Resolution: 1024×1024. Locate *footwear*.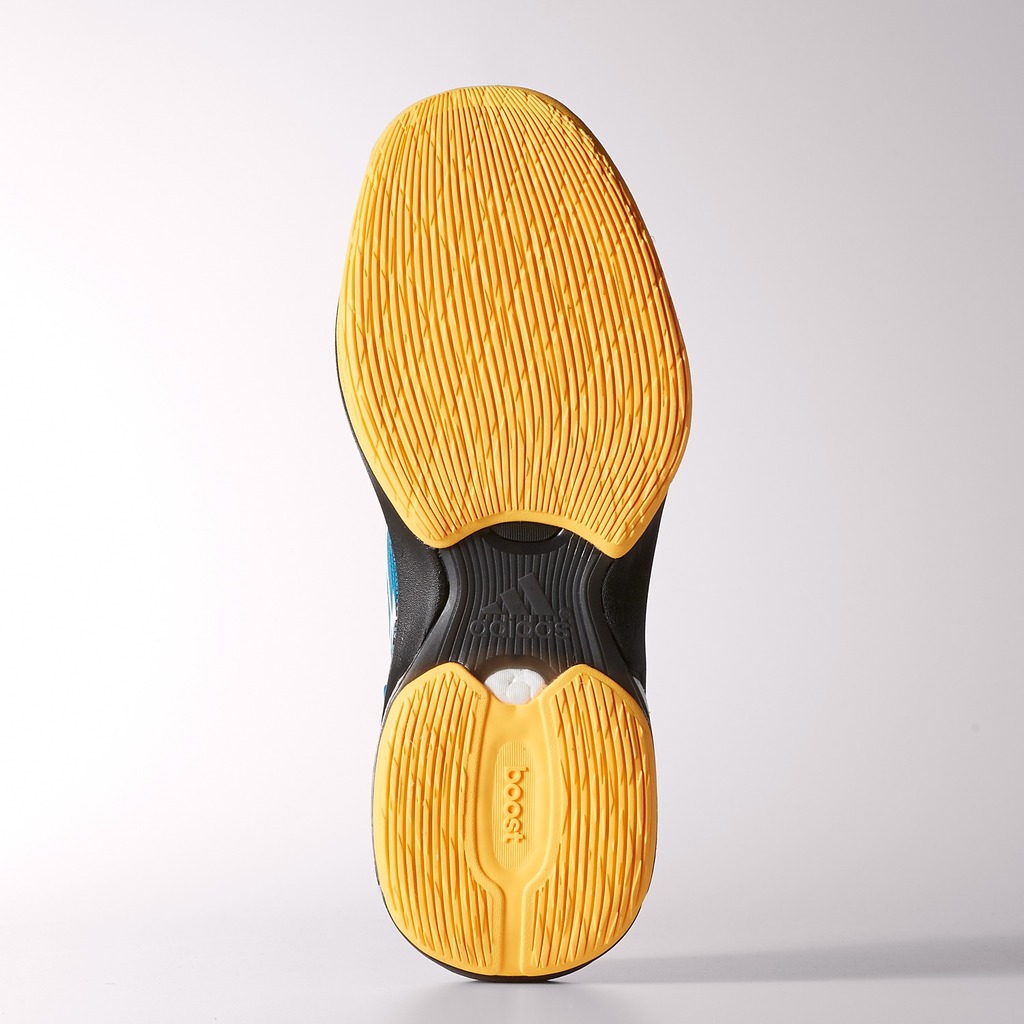
pyautogui.locateOnScreen(330, 82, 696, 982).
